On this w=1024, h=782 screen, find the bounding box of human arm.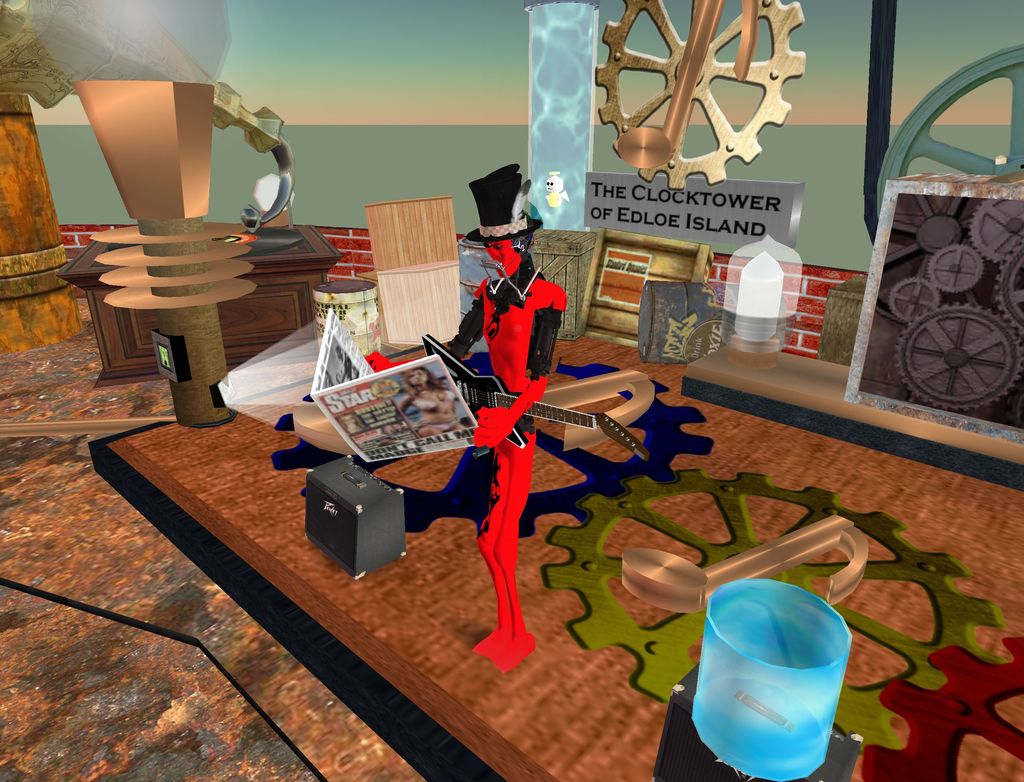
Bounding box: <box>398,400,404,416</box>.
